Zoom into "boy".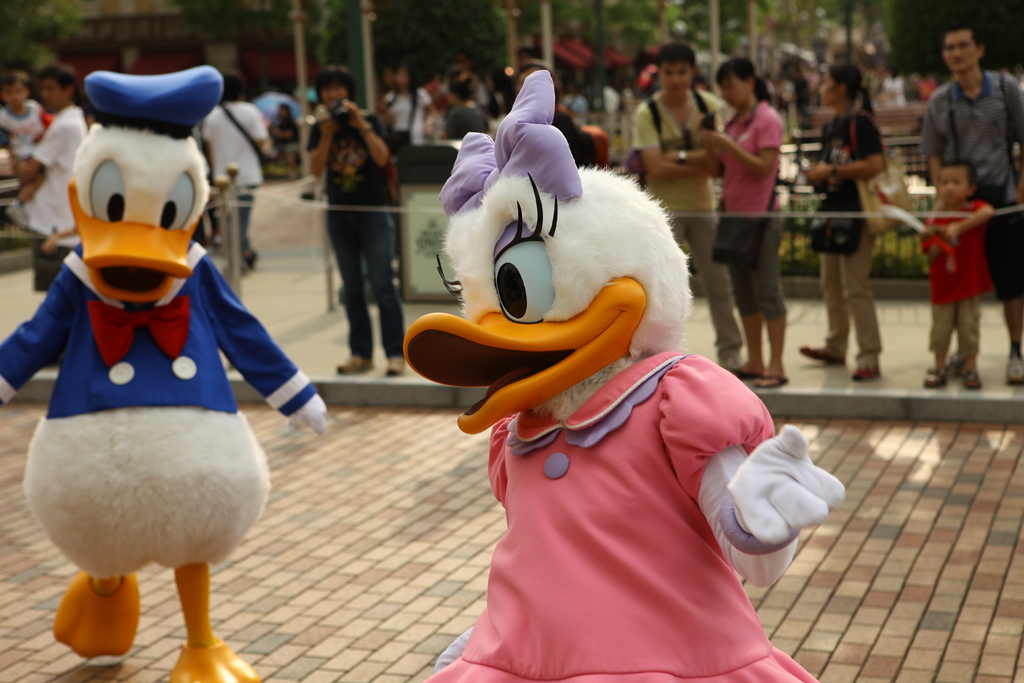
Zoom target: bbox=(922, 158, 996, 393).
